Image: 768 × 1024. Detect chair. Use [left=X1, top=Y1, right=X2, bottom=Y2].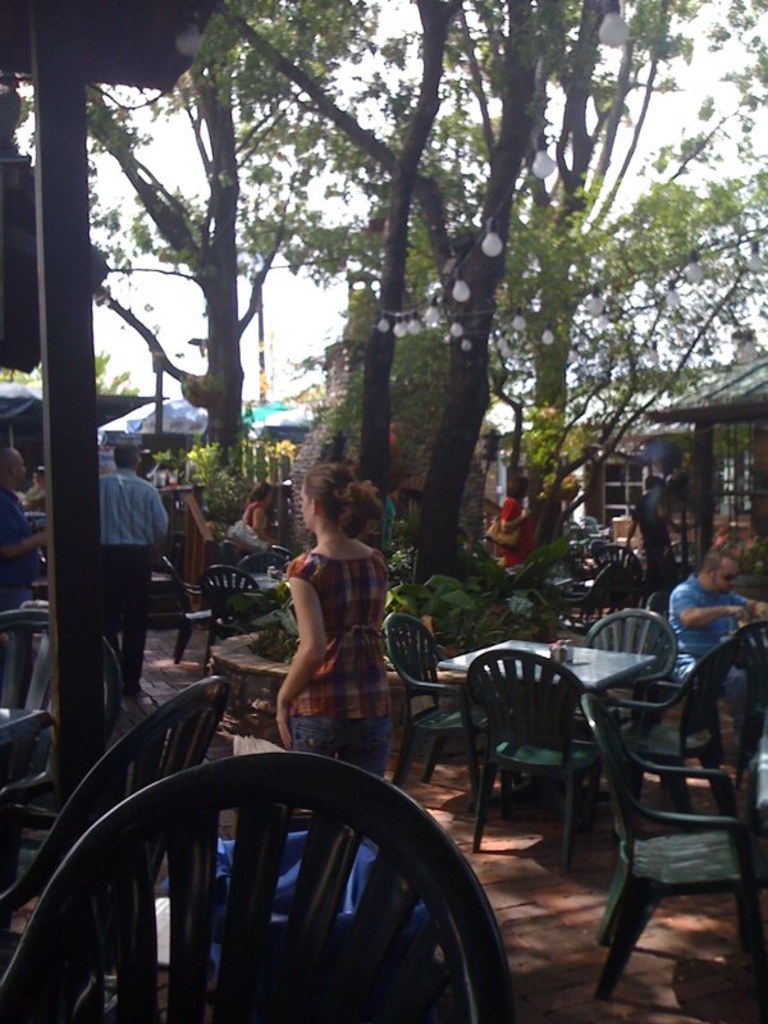
[left=730, top=617, right=767, bottom=781].
